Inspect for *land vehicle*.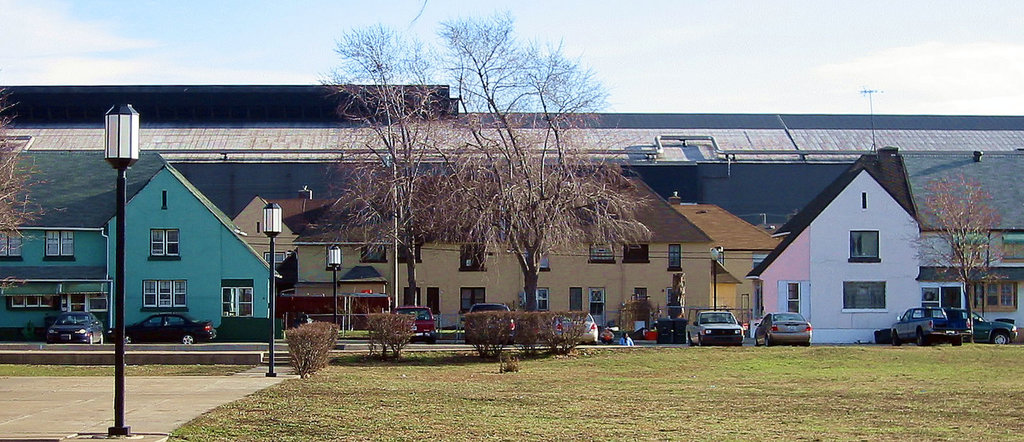
Inspection: l=128, t=314, r=207, b=339.
